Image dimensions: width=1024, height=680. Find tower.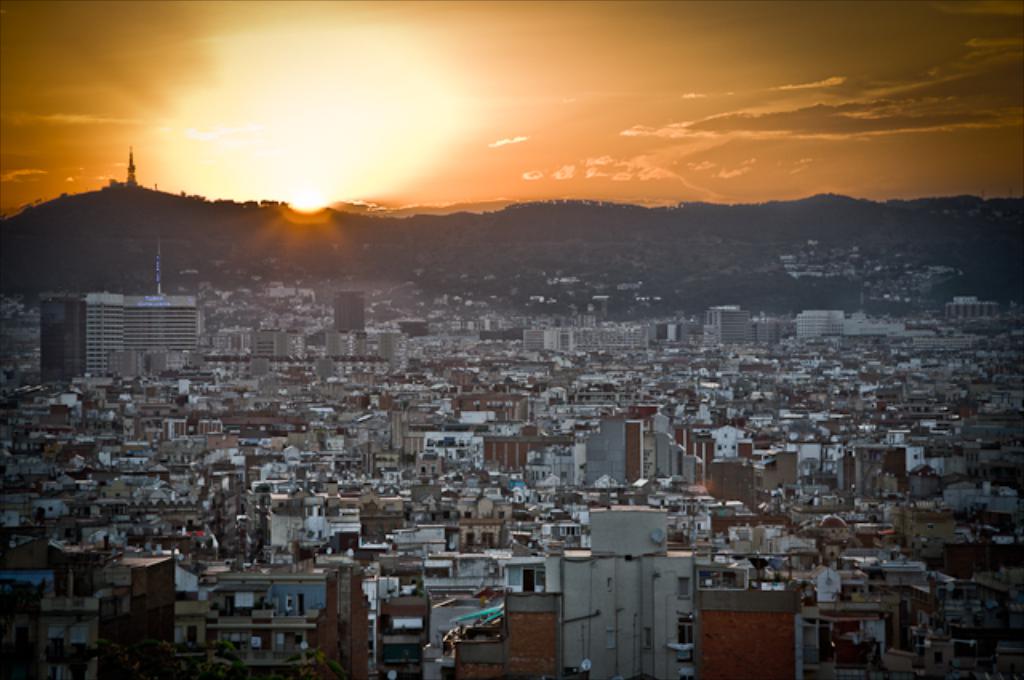
125, 142, 136, 182.
